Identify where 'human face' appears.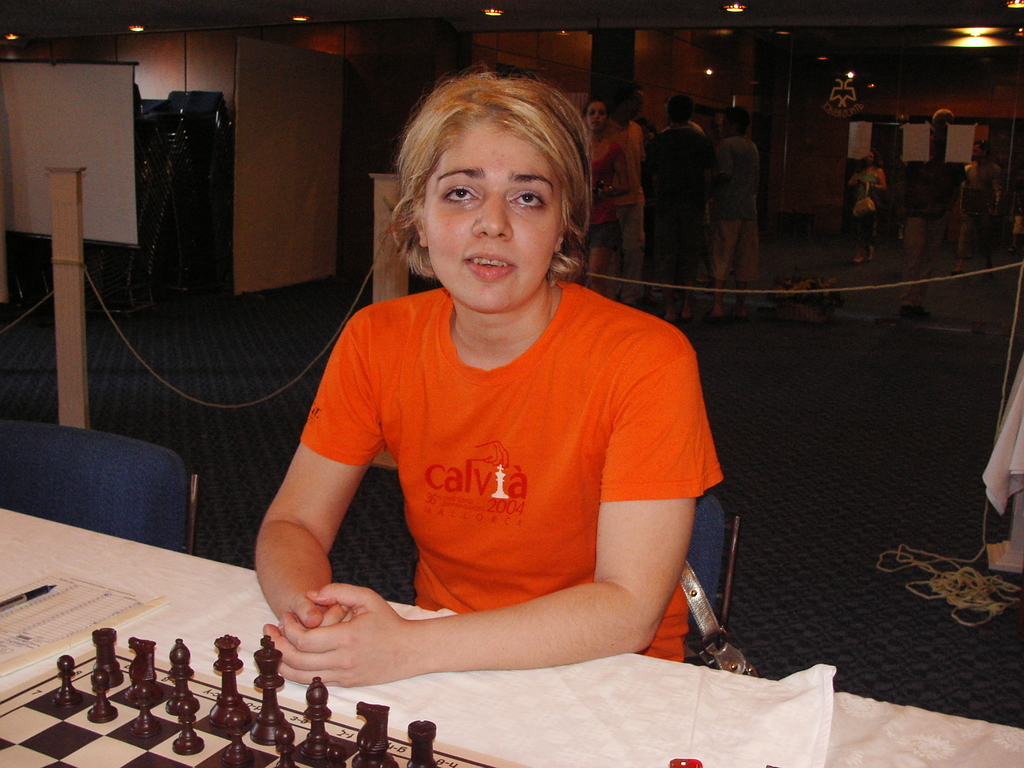
Appears at rect(424, 116, 564, 311).
